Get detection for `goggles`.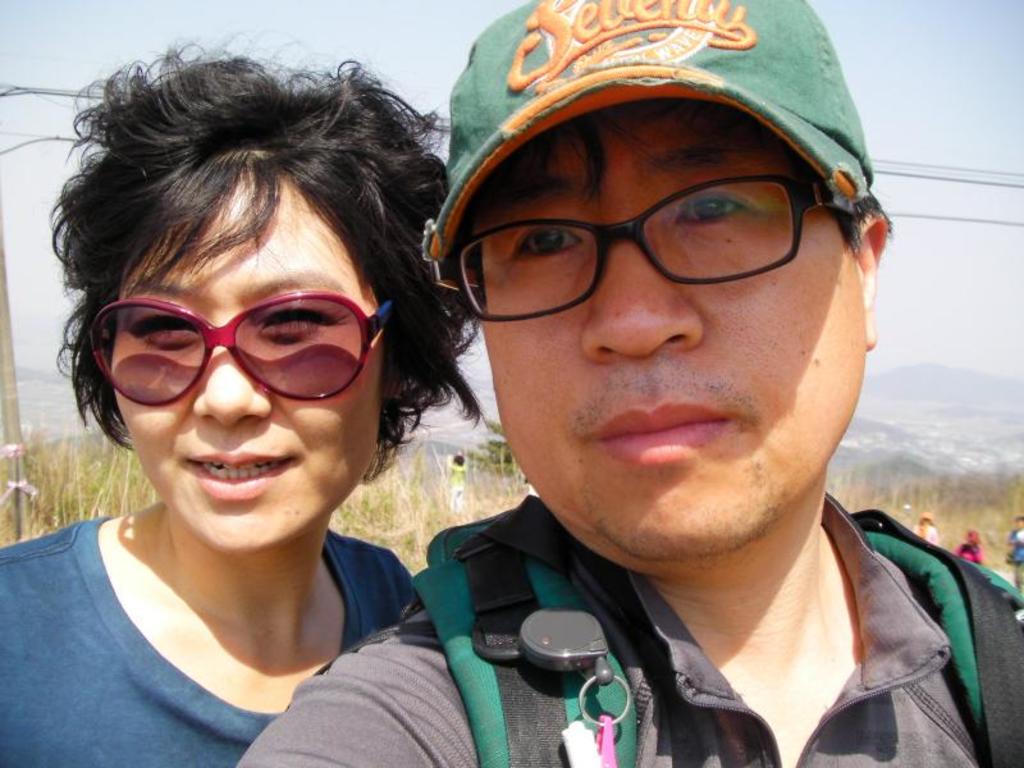
Detection: 70/283/372/407.
